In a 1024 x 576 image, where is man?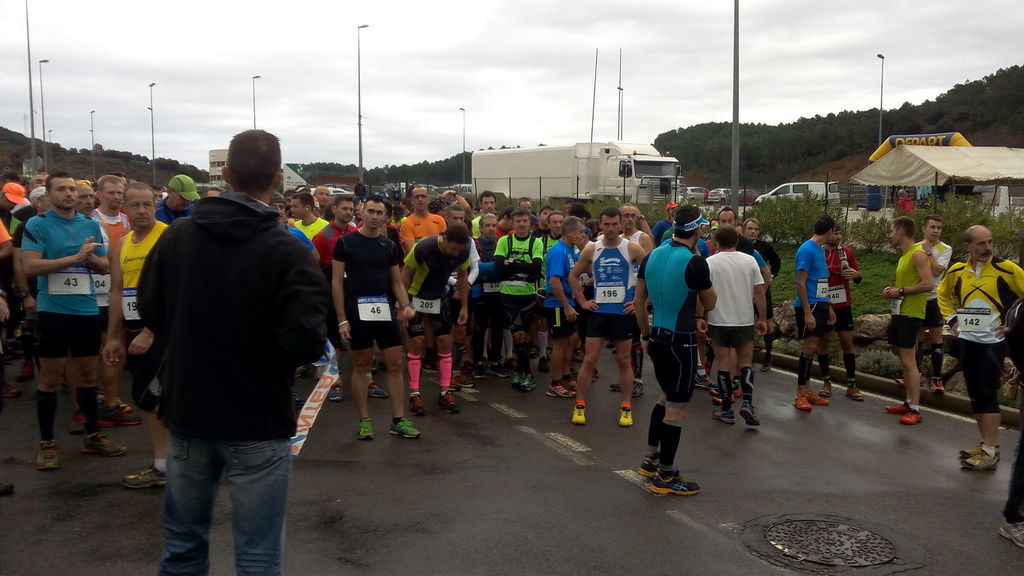
<box>881,209,936,431</box>.
